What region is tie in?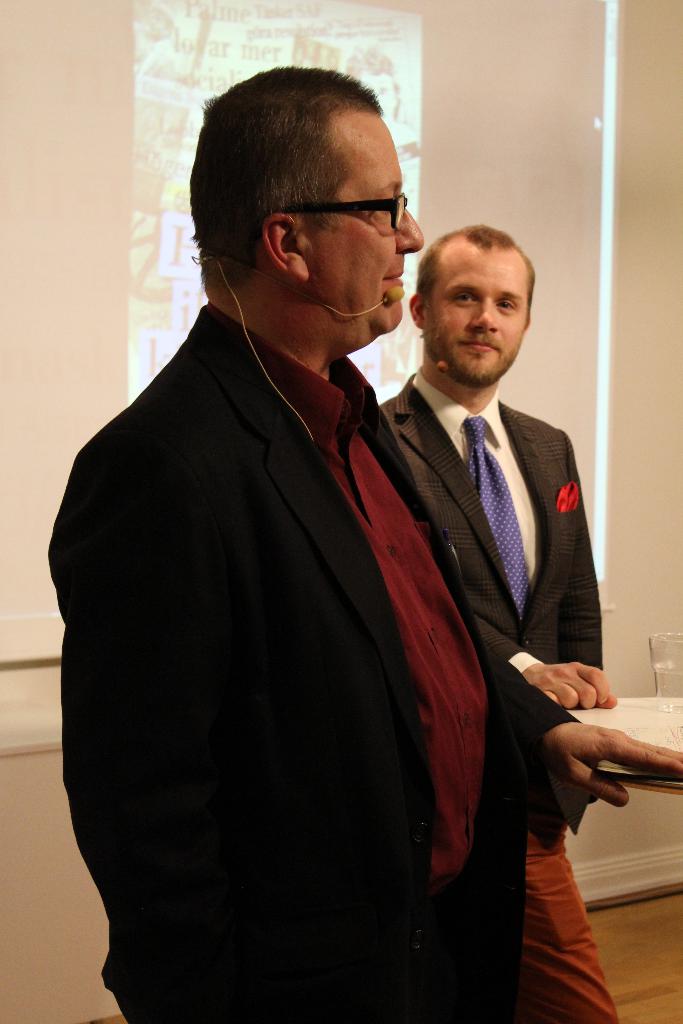
bbox(460, 414, 532, 615).
